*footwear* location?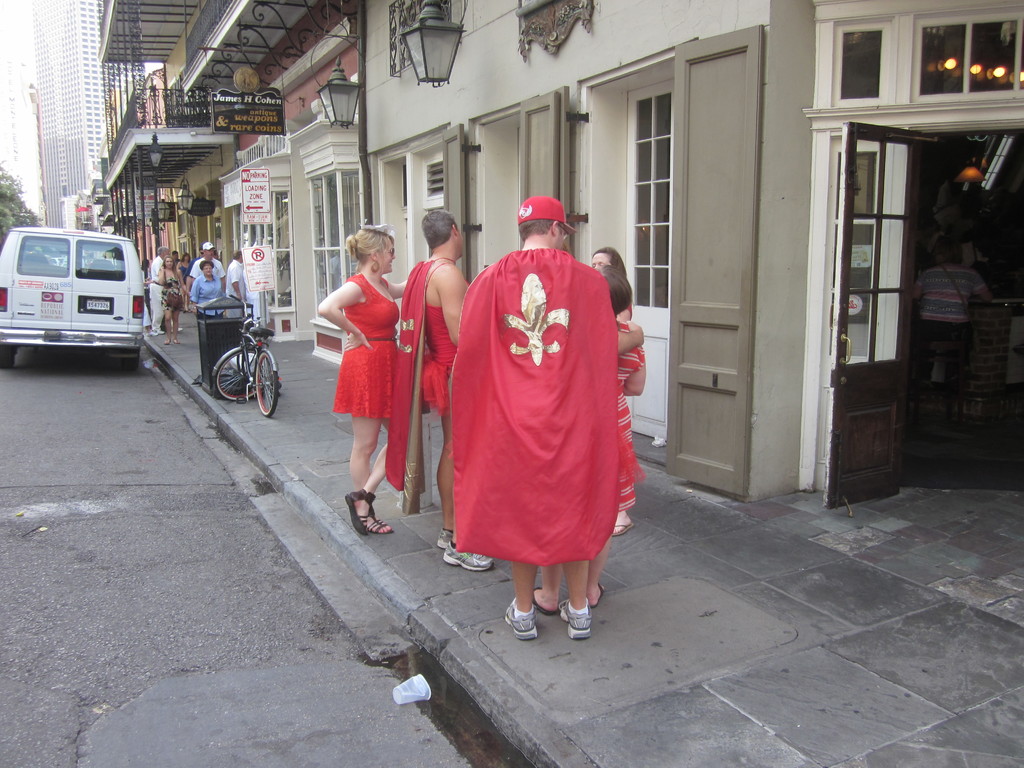
region(368, 487, 389, 532)
